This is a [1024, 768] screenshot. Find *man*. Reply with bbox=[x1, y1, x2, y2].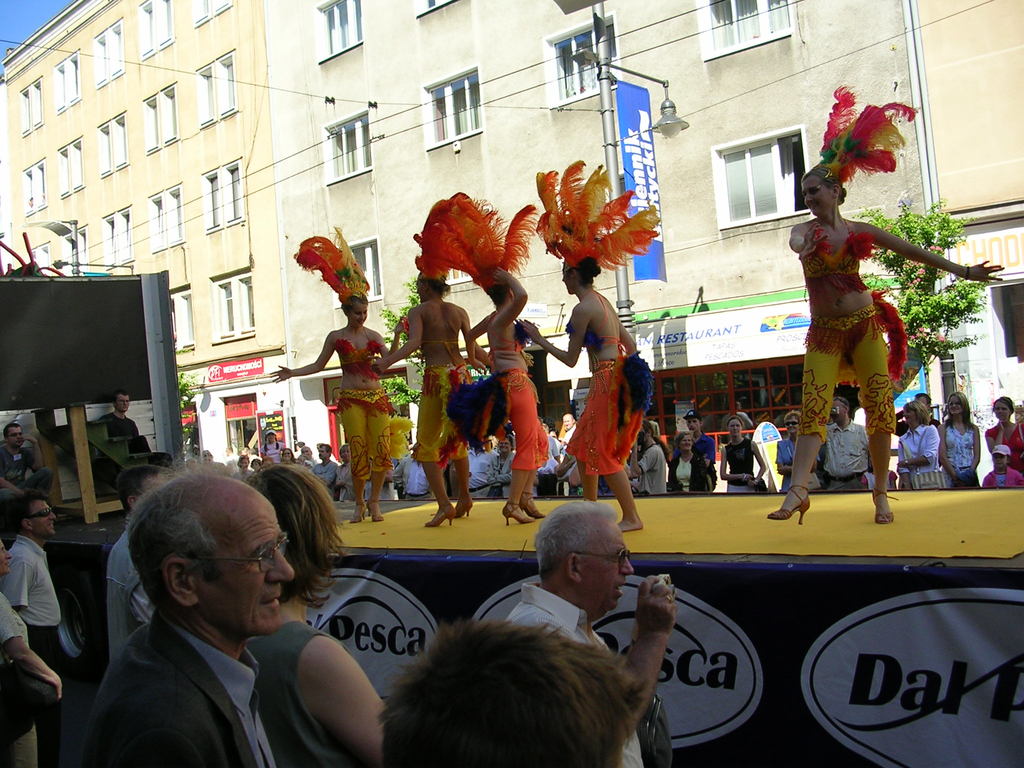
bbox=[0, 422, 49, 502].
